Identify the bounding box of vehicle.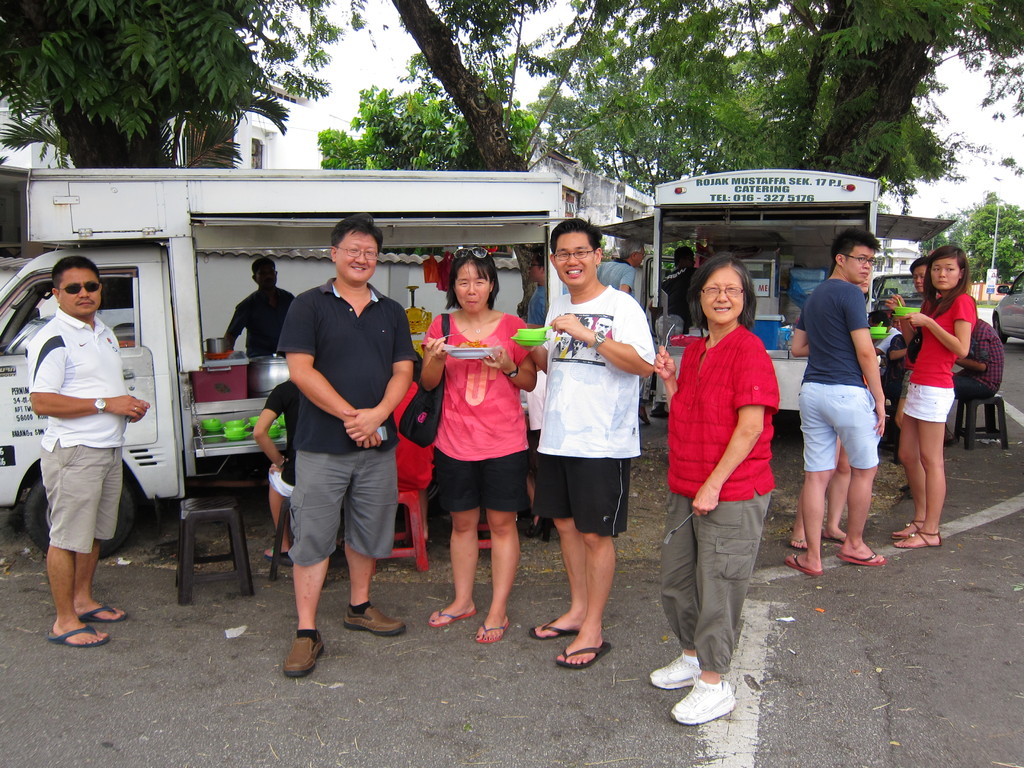
(x1=0, y1=168, x2=584, y2=563).
